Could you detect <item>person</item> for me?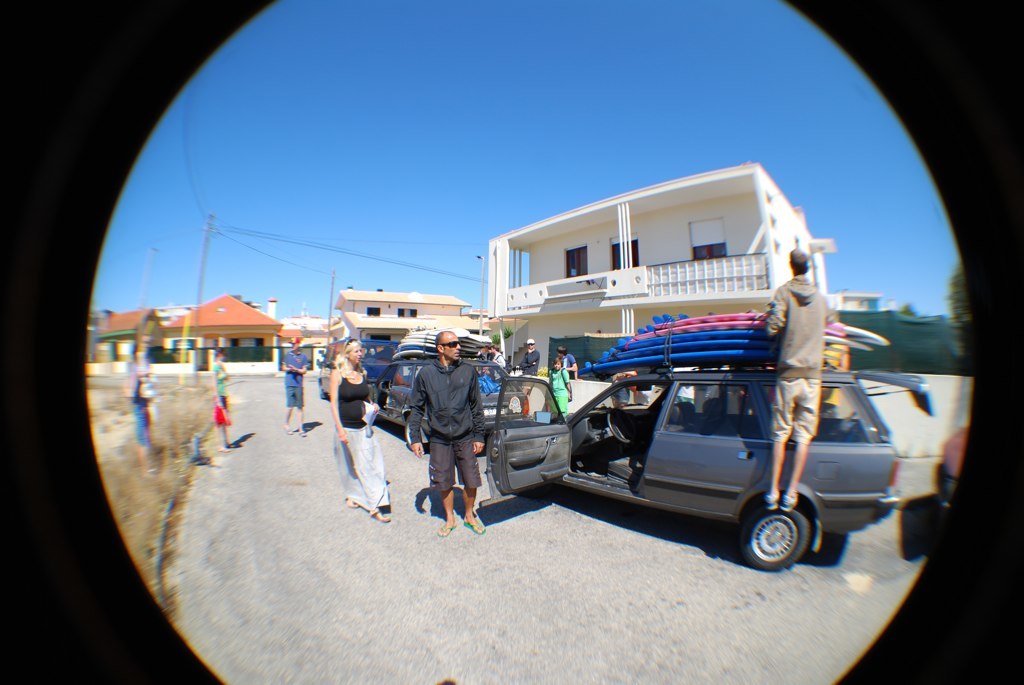
Detection result: left=513, top=337, right=544, bottom=405.
